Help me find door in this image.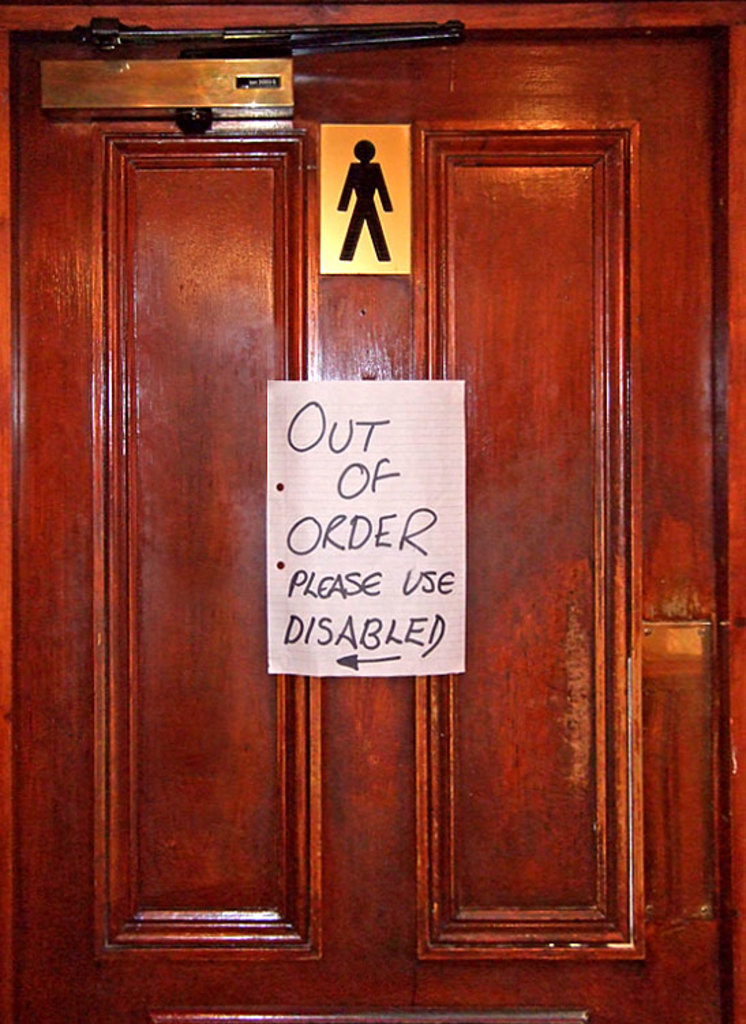
Found it: x1=0 y1=33 x2=745 y2=1021.
